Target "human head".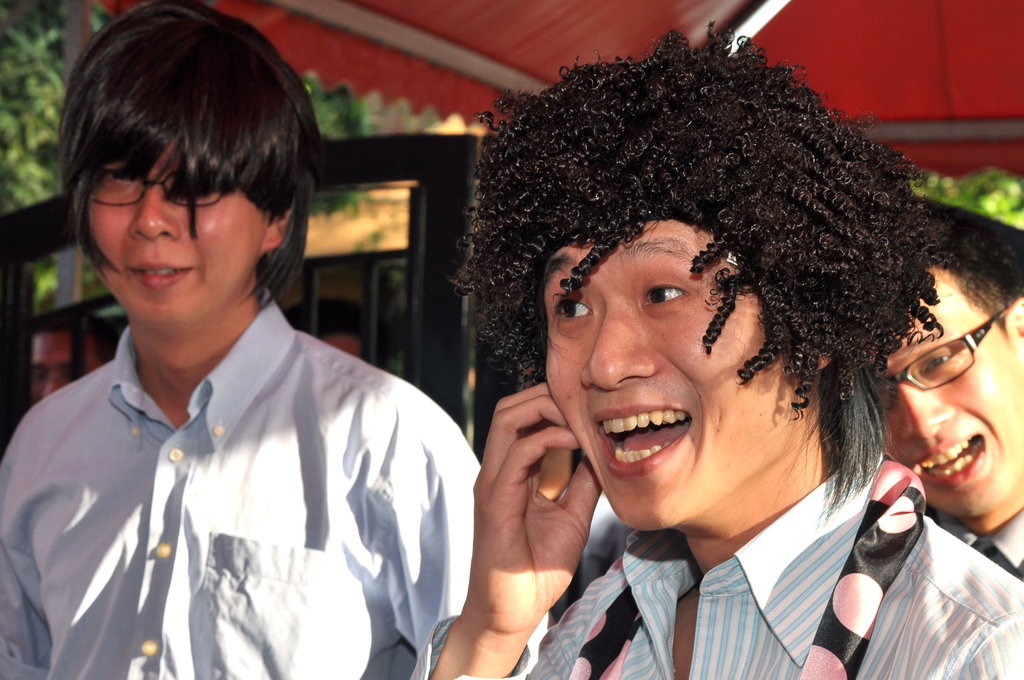
Target region: (58,8,318,320).
